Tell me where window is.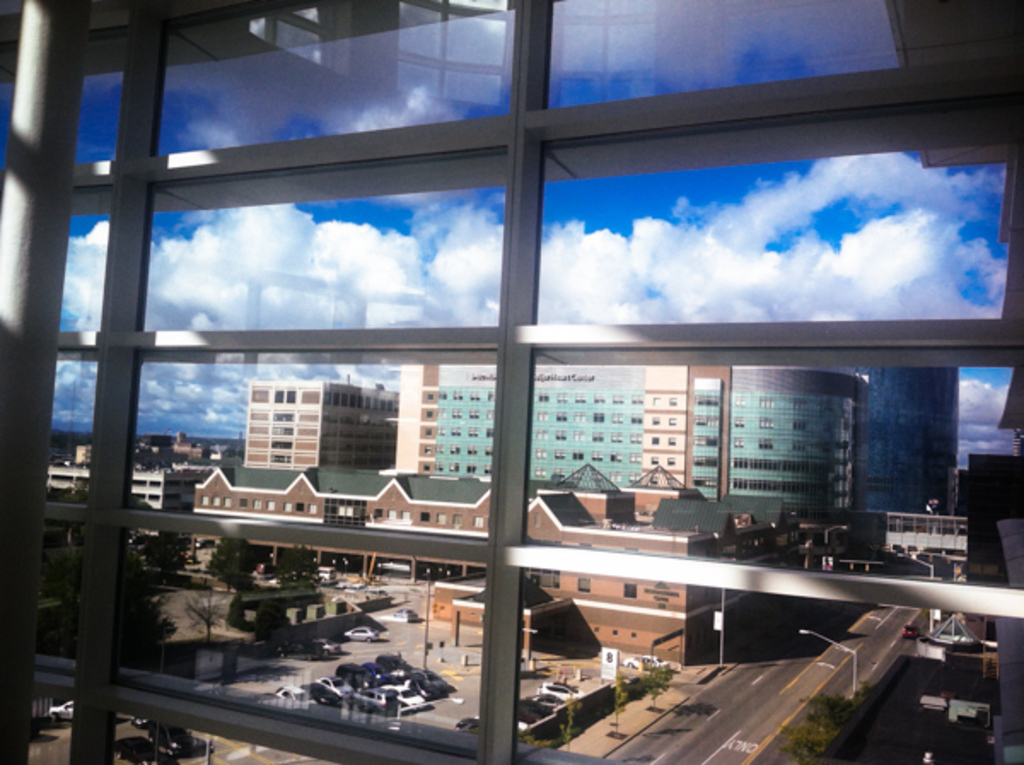
window is at 239:499:242:509.
